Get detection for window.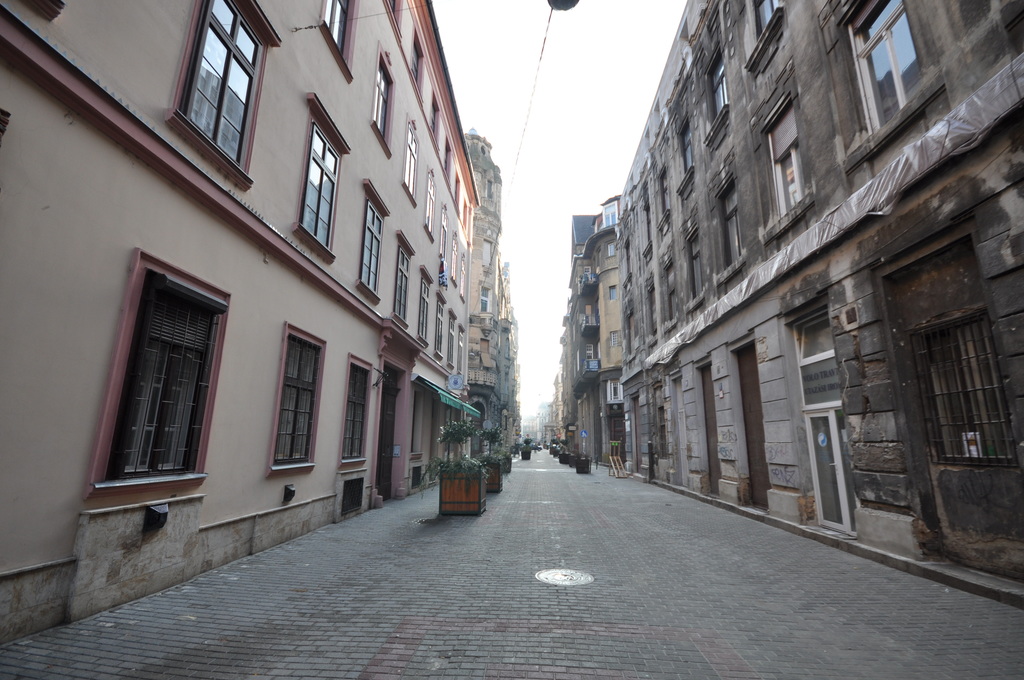
Detection: 404, 119, 416, 207.
